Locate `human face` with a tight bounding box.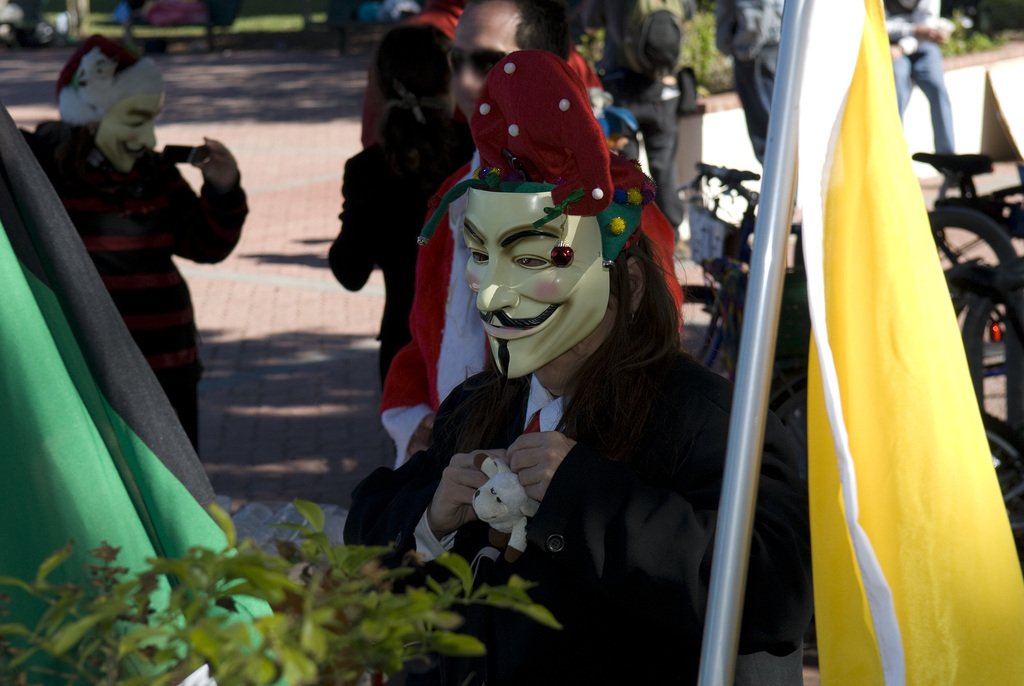
448,35,517,121.
